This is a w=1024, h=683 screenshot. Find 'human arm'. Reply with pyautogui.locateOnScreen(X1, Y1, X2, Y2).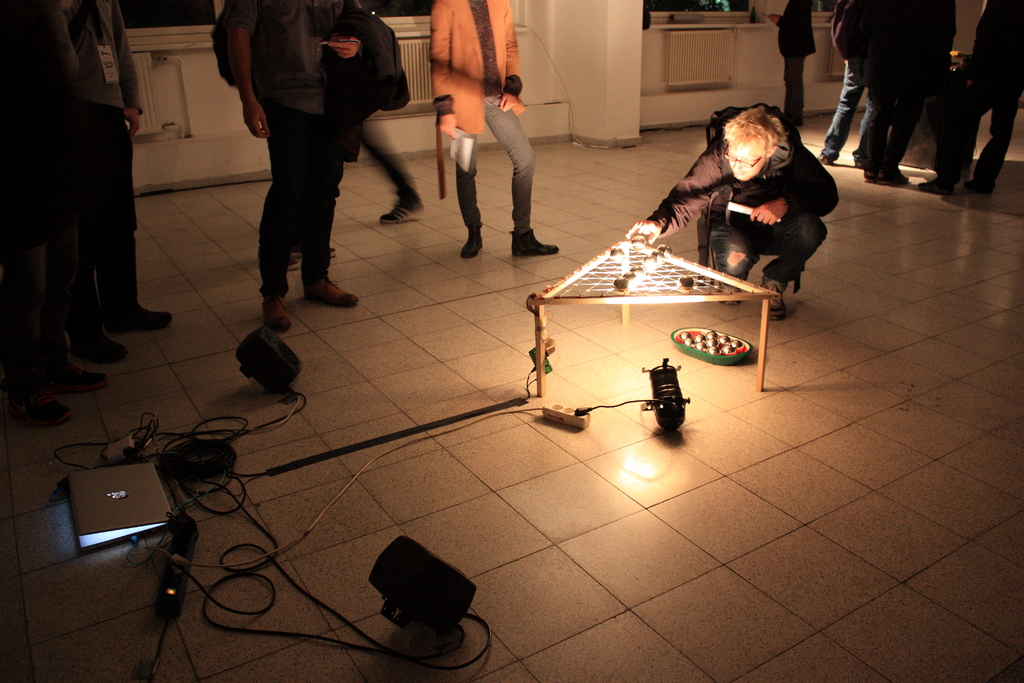
pyautogui.locateOnScreen(766, 12, 779, 26).
